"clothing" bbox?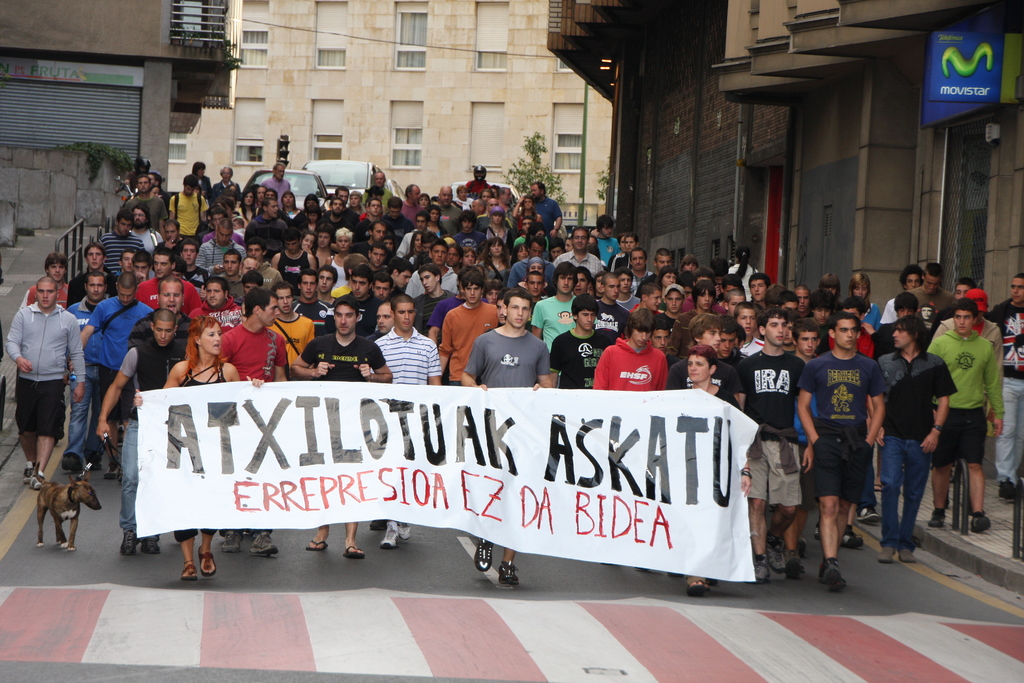
l=416, t=285, r=466, b=329
